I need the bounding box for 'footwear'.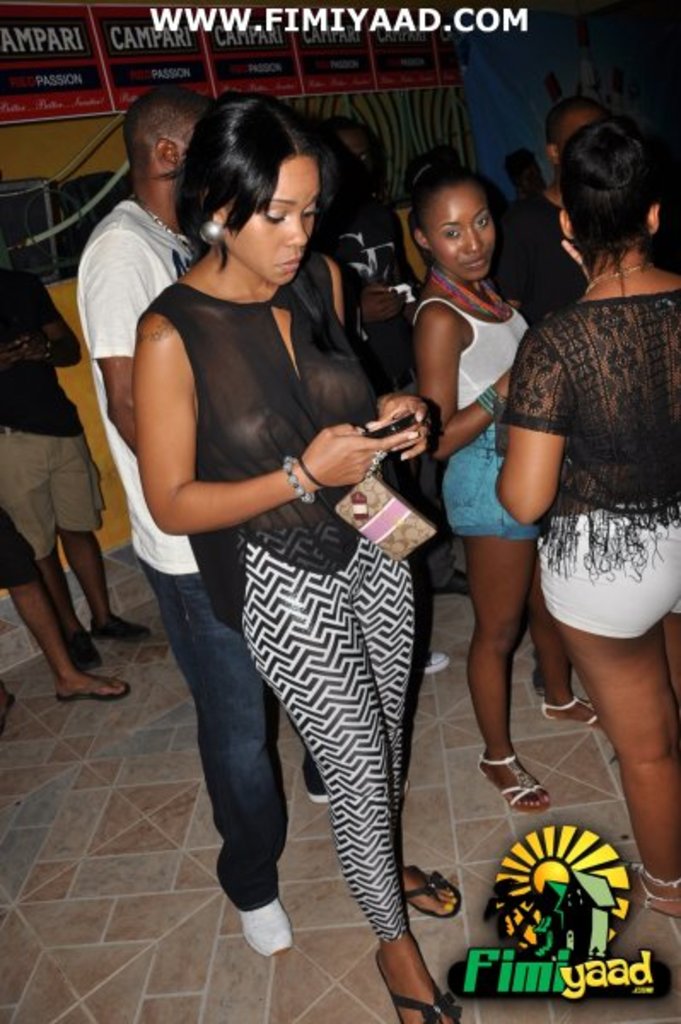
Here it is: <bbox>406, 645, 451, 681</bbox>.
